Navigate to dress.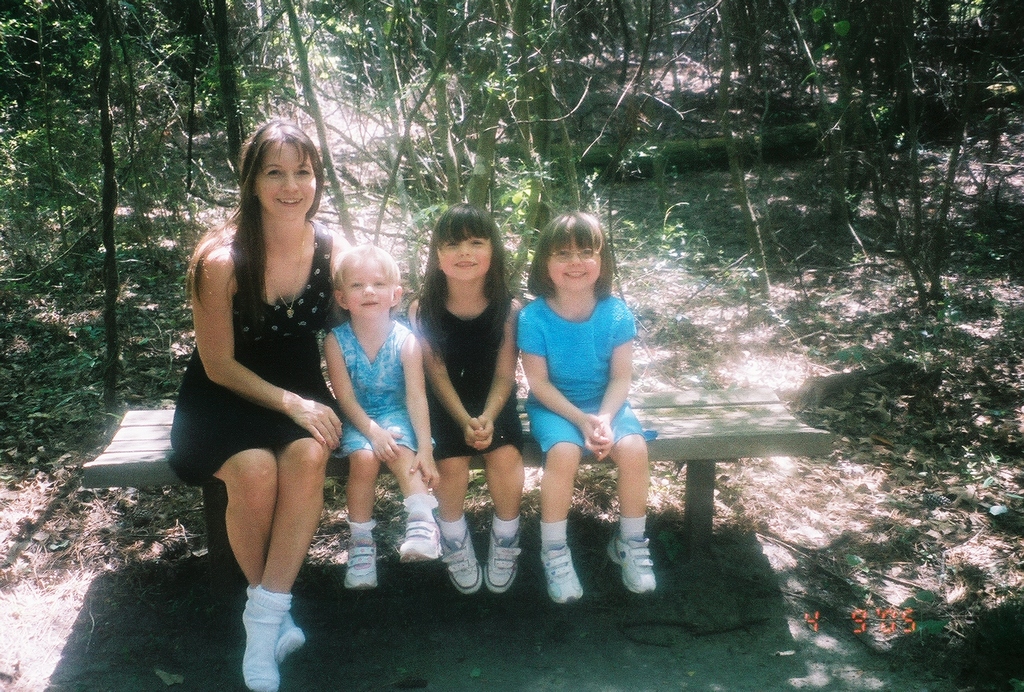
Navigation target: 332/321/438/453.
